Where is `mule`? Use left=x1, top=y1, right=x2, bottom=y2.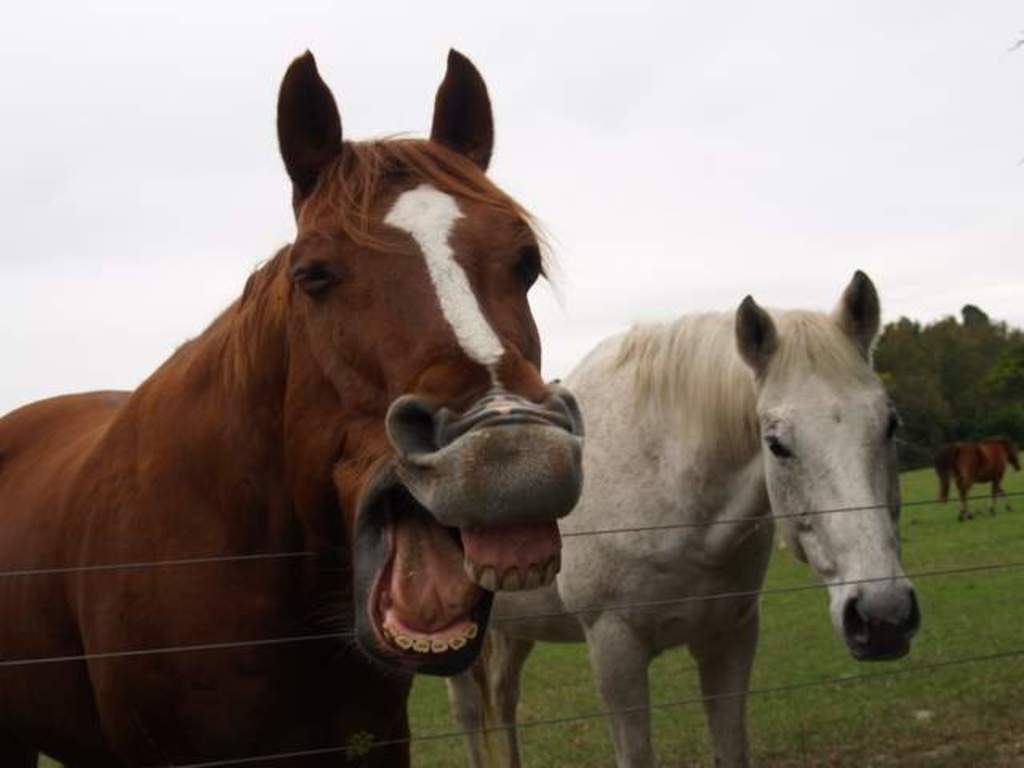
left=438, top=253, right=950, bottom=766.
